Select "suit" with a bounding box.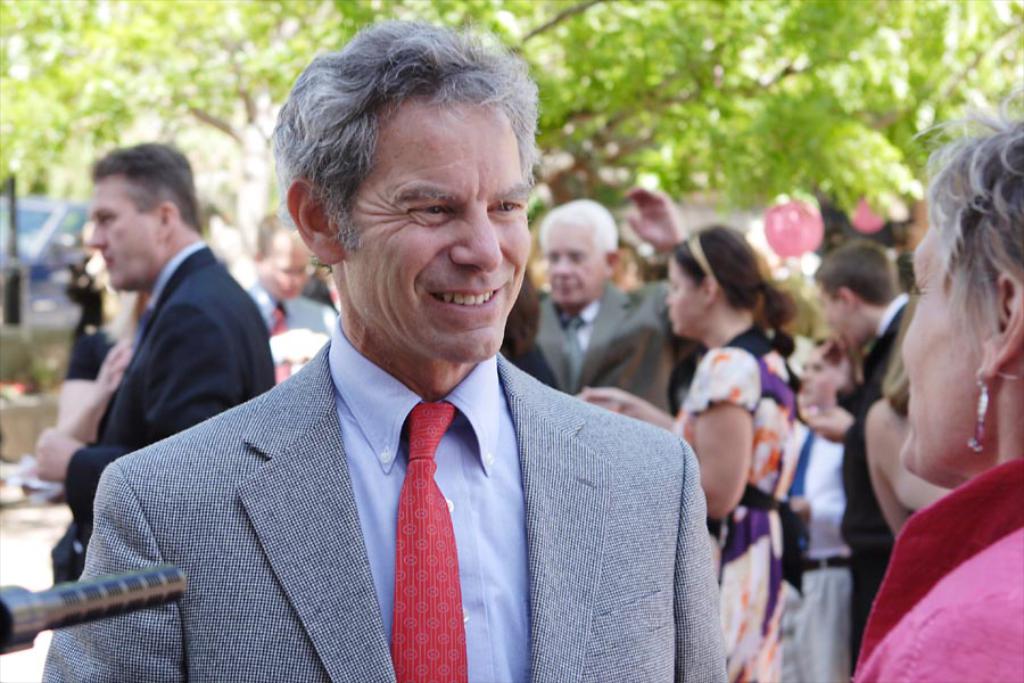
x1=521 y1=255 x2=702 y2=423.
